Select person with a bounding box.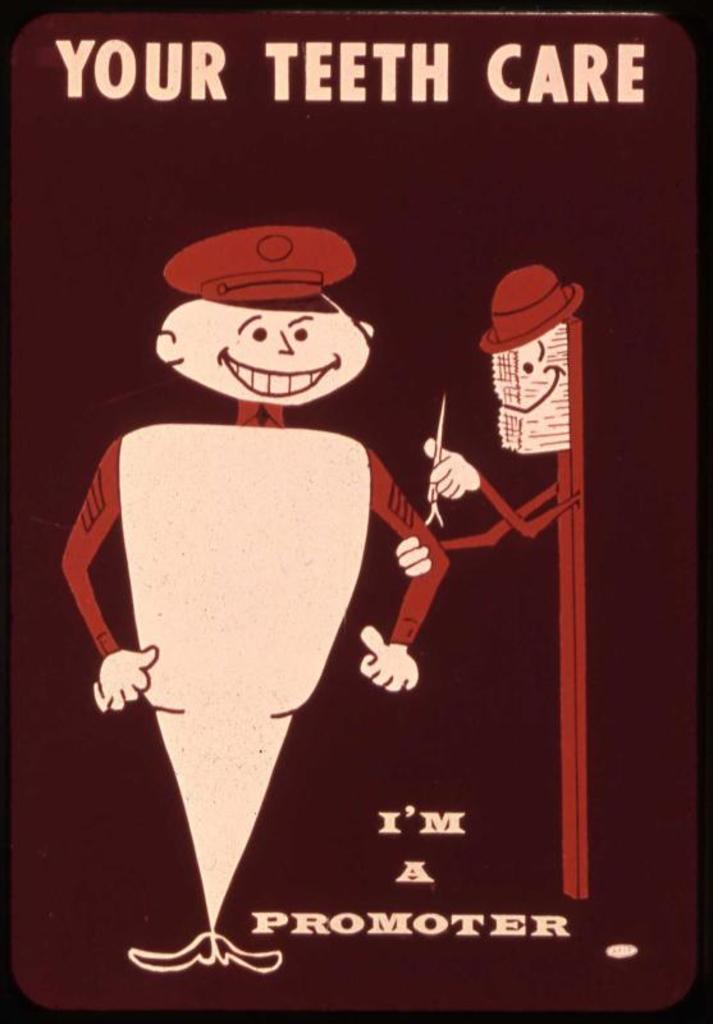
box=[61, 224, 451, 969].
